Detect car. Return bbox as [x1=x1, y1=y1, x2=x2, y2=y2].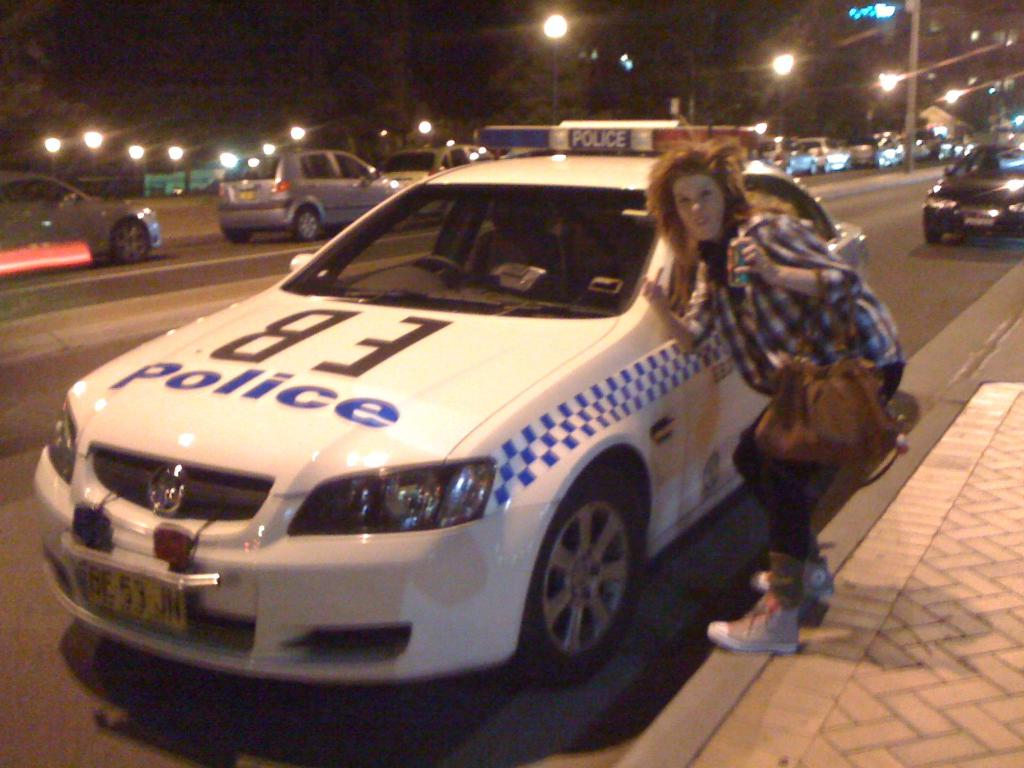
[x1=16, y1=135, x2=905, y2=689].
